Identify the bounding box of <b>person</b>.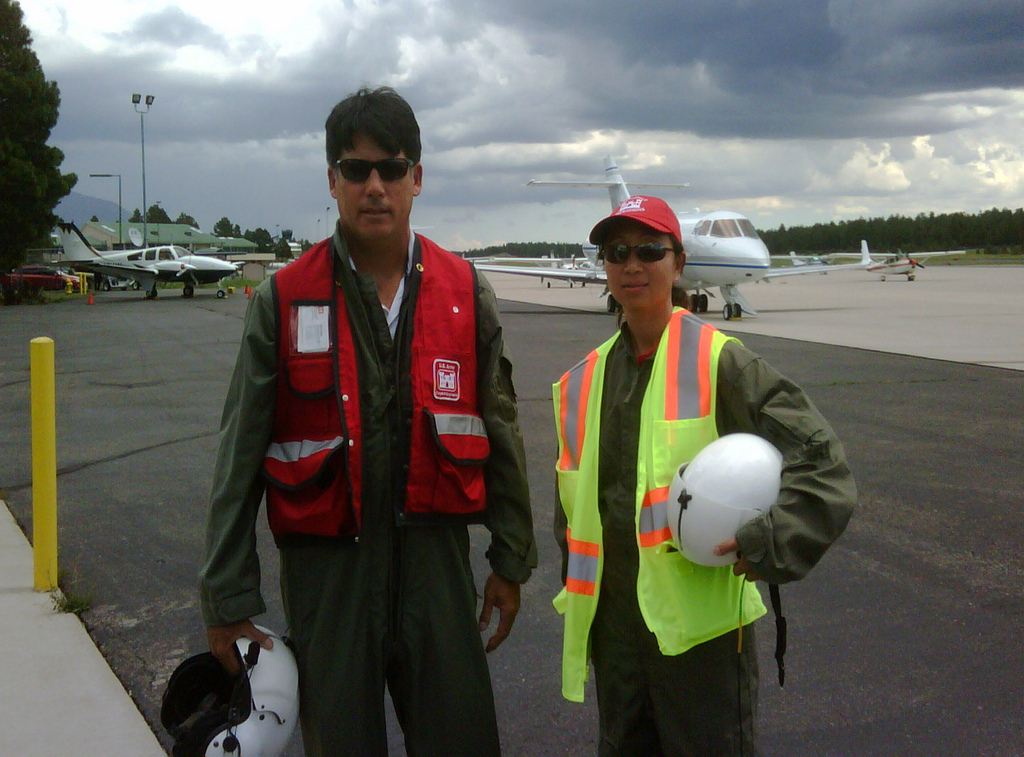
(201,85,543,756).
